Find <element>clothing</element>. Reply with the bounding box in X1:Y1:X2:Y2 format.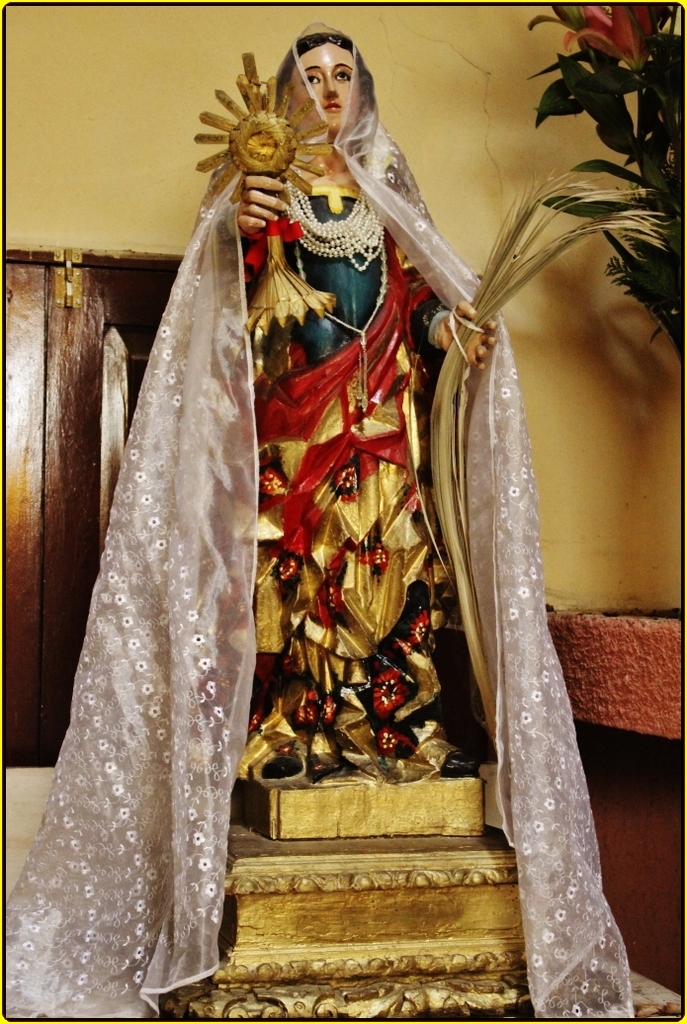
223:78:484:733.
